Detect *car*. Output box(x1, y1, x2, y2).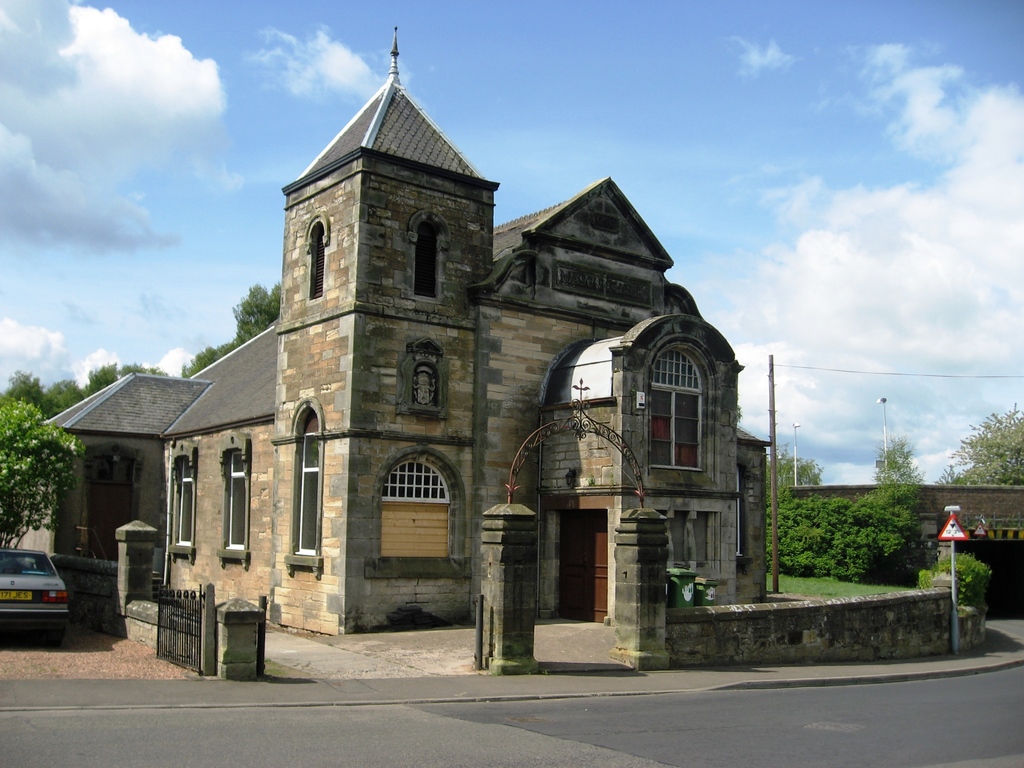
box(0, 560, 84, 643).
